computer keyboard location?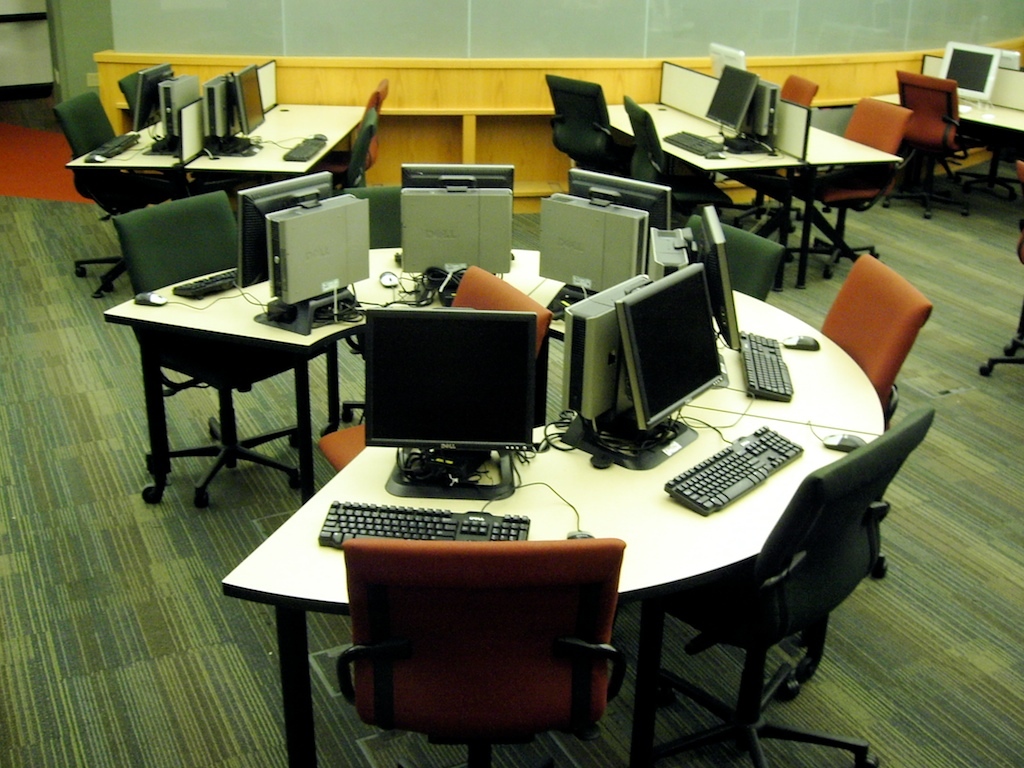
crop(662, 421, 804, 515)
